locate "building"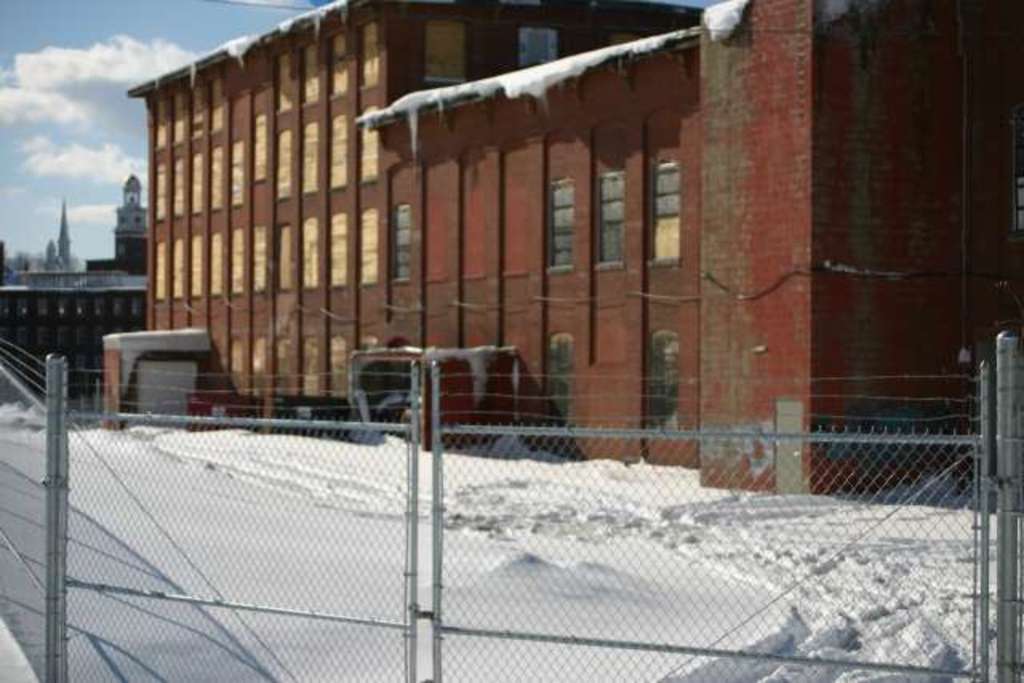
crop(131, 0, 1022, 496)
